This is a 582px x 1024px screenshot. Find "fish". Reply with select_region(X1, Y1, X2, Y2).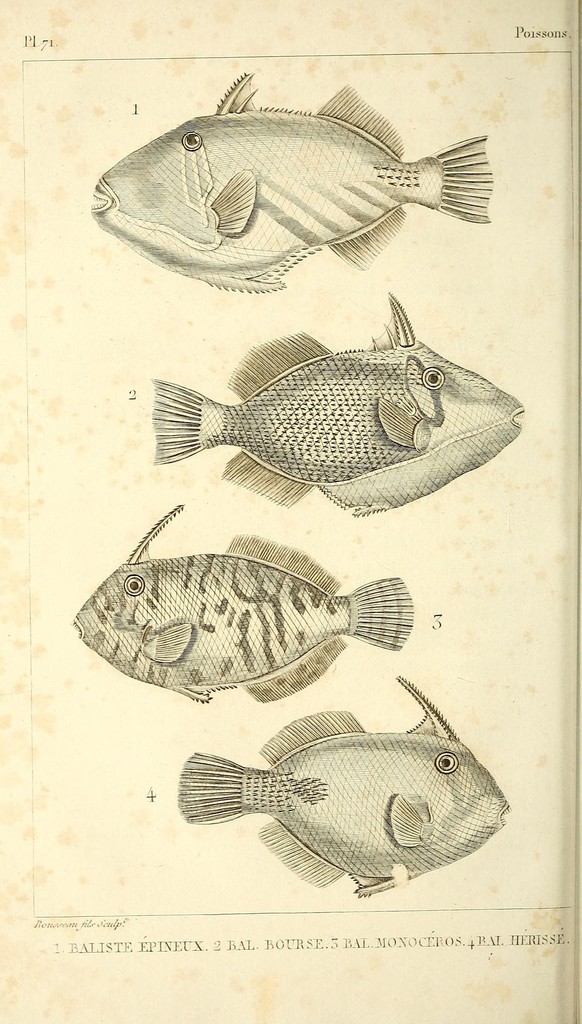
select_region(86, 65, 497, 292).
